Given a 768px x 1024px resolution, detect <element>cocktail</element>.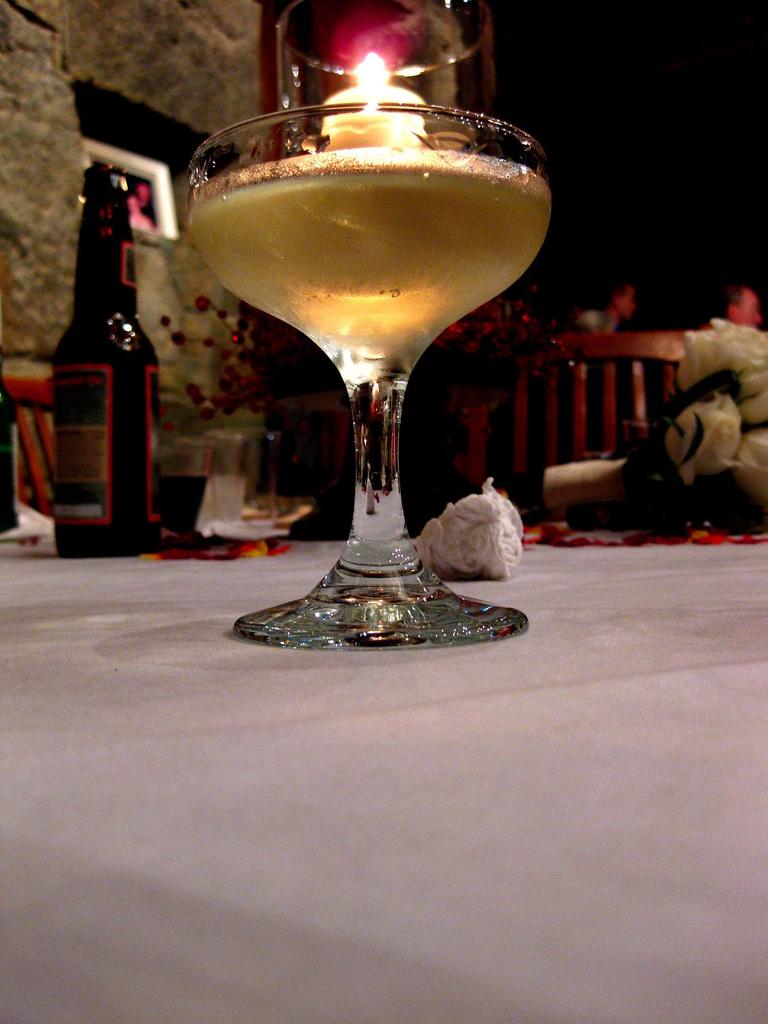
rect(179, 94, 565, 643).
